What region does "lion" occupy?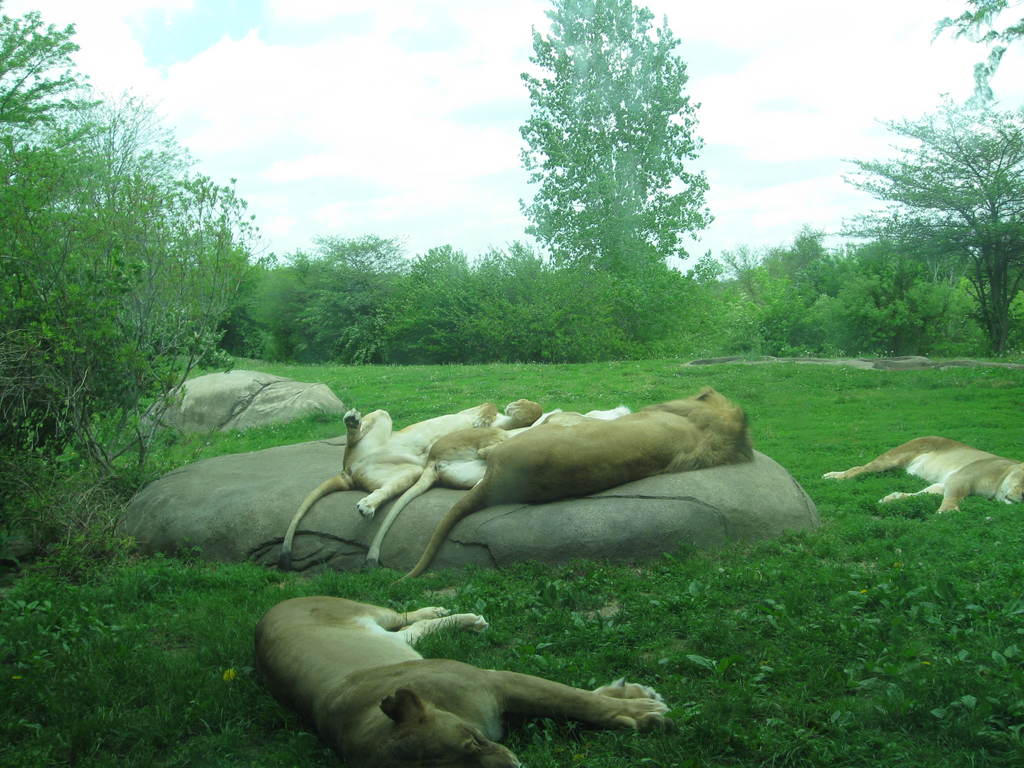
left=388, top=383, right=757, bottom=589.
